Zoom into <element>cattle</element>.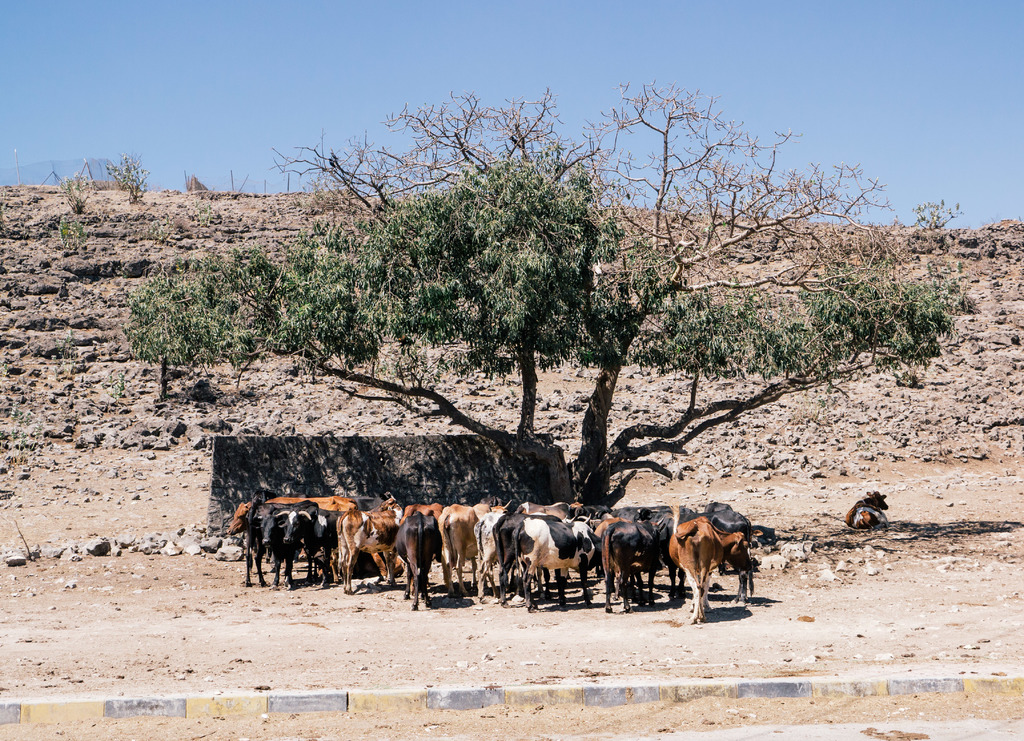
Zoom target: detection(600, 523, 676, 616).
